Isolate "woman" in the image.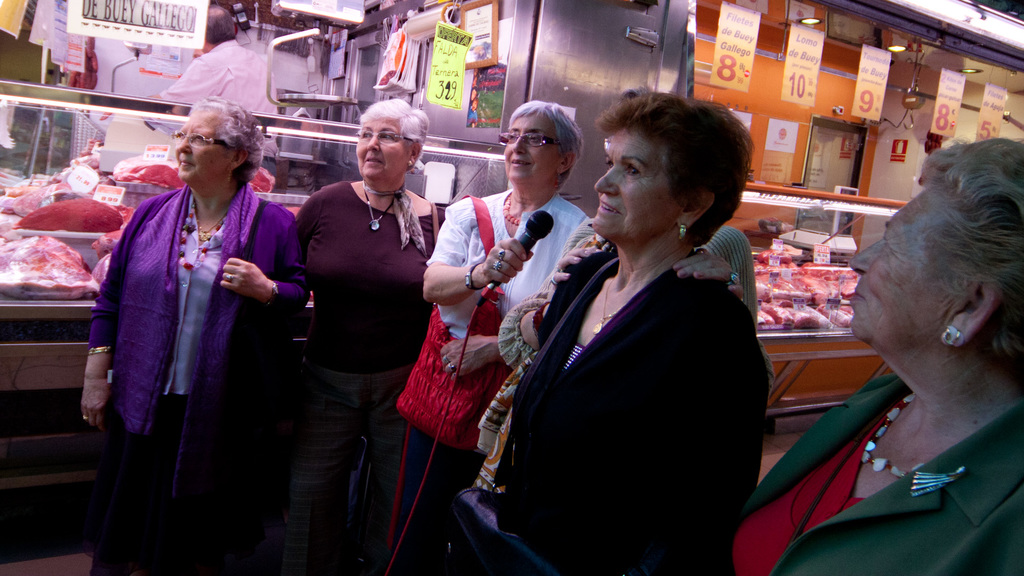
Isolated region: x1=718 y1=137 x2=1023 y2=575.
